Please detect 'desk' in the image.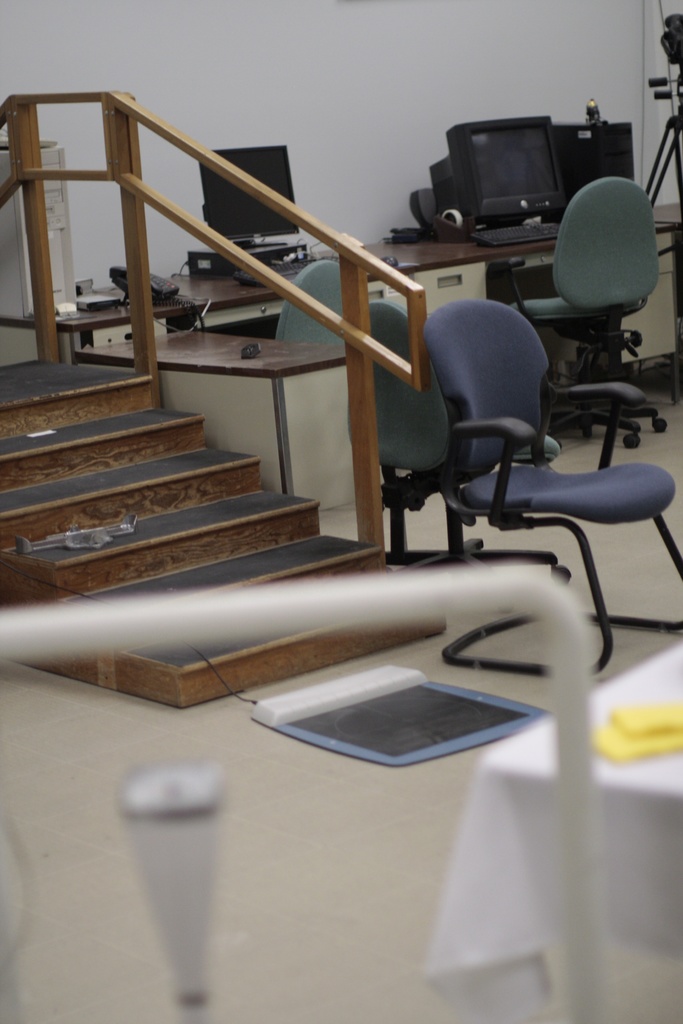
bbox=[84, 324, 352, 516].
